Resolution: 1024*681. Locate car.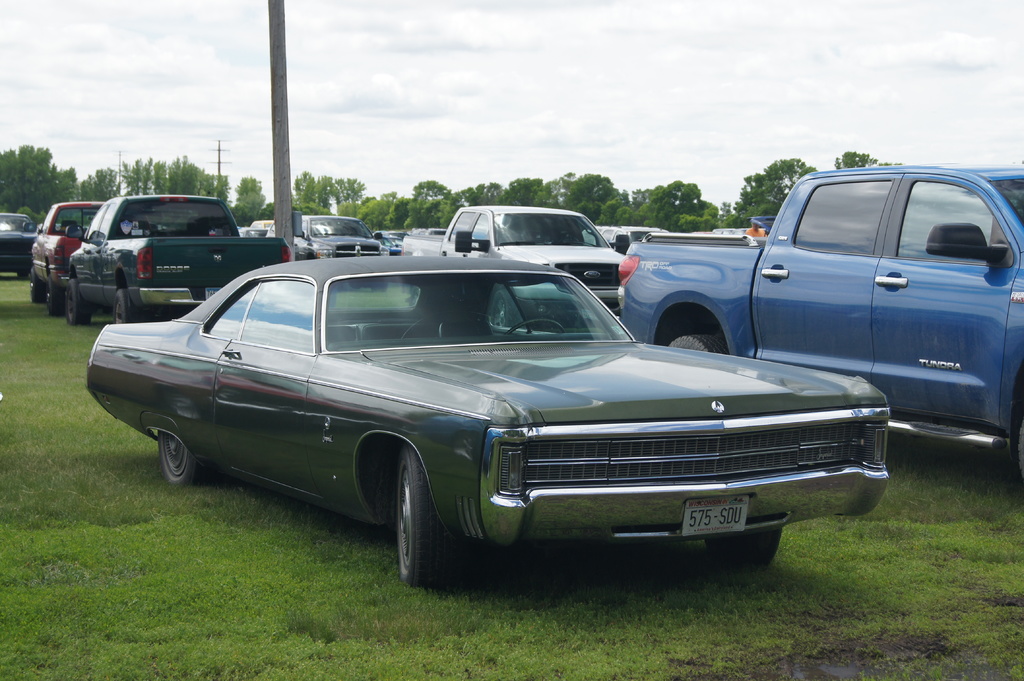
(24, 197, 114, 314).
